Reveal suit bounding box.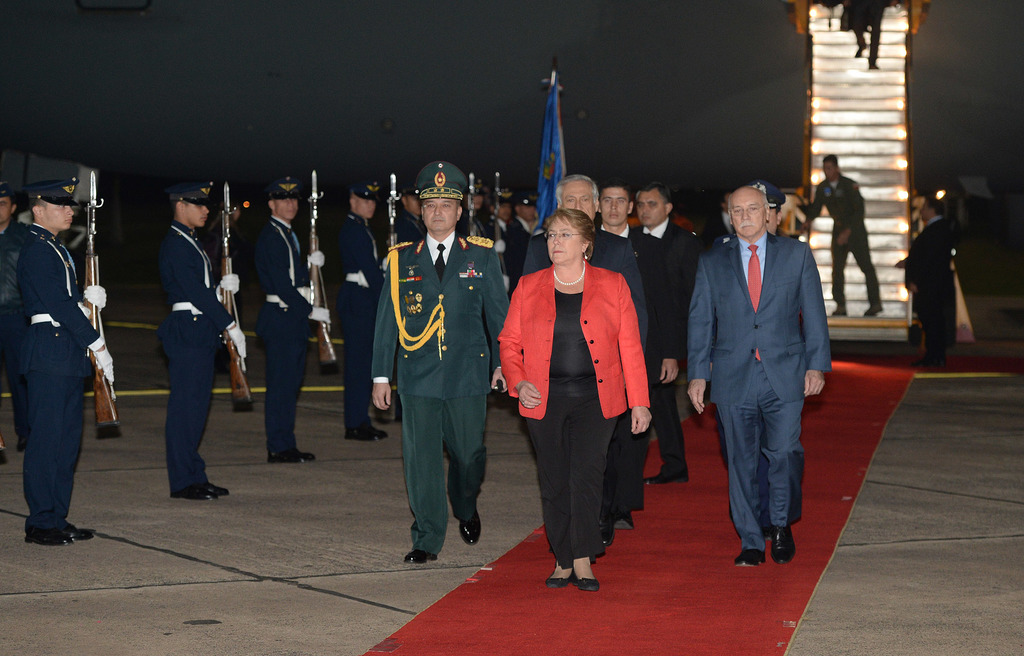
Revealed: Rect(646, 217, 703, 465).
